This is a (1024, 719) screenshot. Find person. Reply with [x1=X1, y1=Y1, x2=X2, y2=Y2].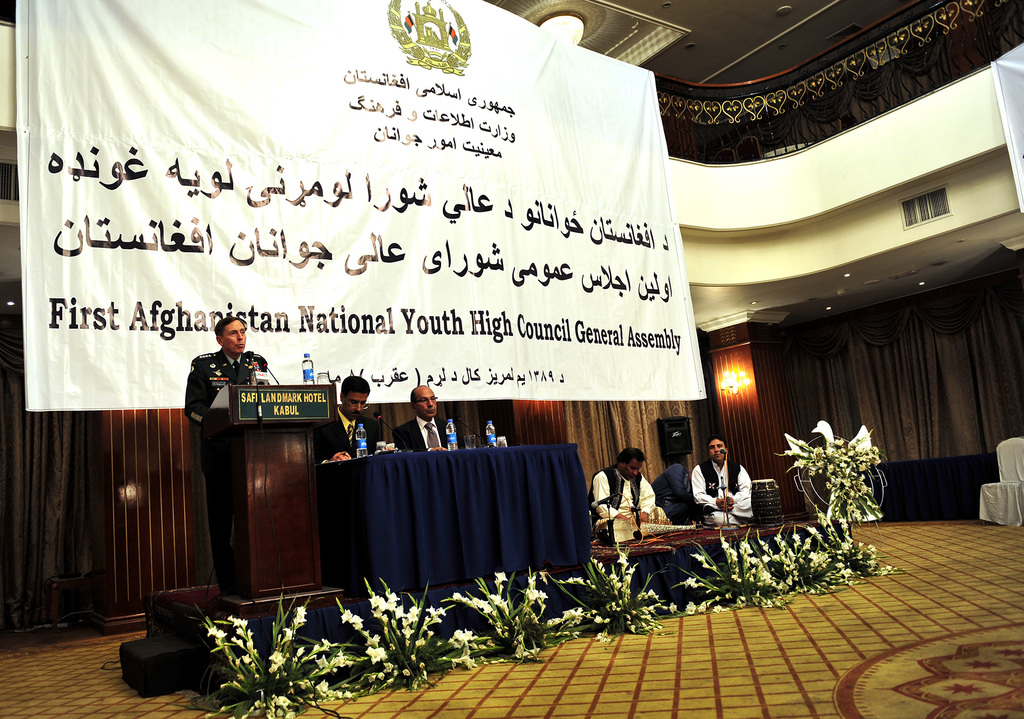
[x1=396, y1=416, x2=449, y2=451].
